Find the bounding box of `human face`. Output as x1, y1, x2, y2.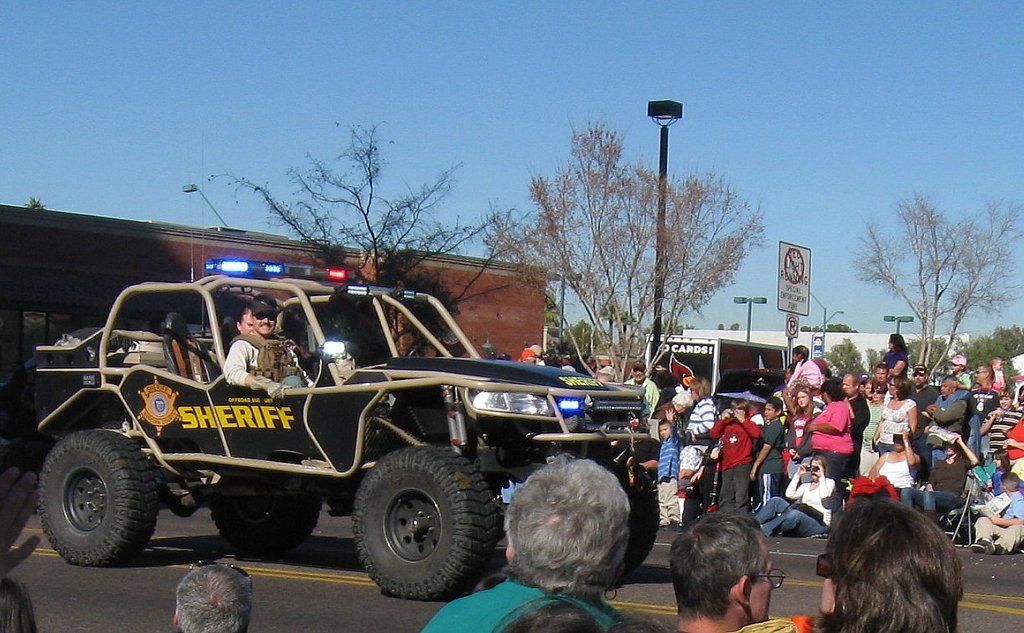
631, 366, 645, 381.
